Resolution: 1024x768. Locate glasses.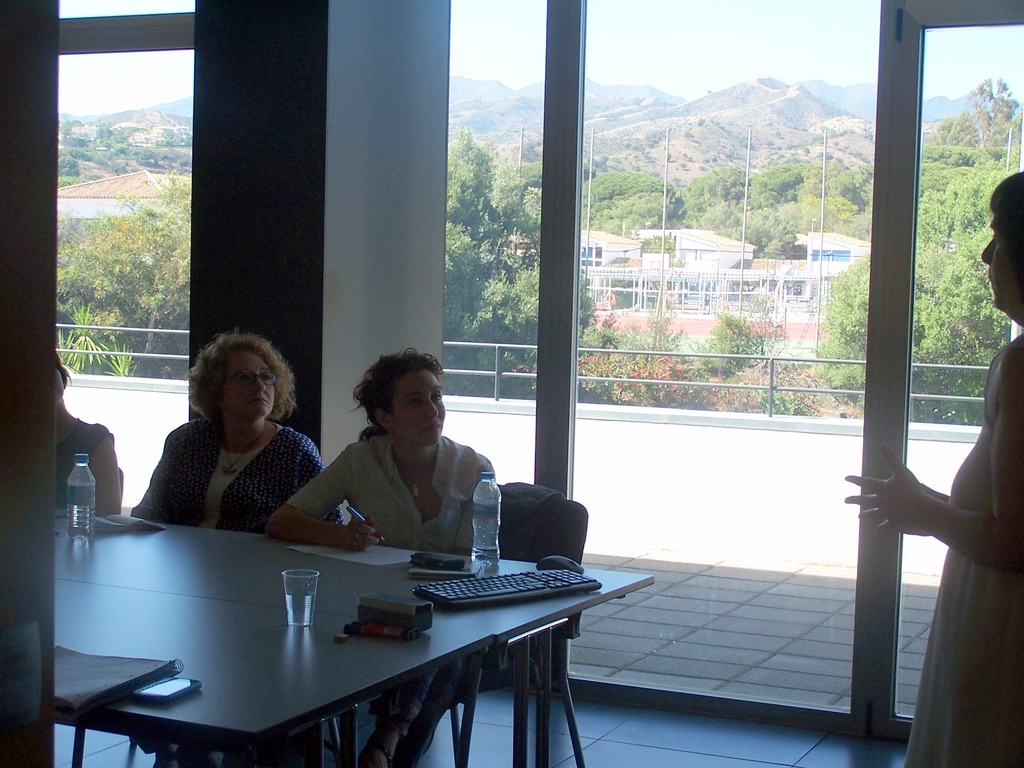
(left=228, top=367, right=275, bottom=390).
